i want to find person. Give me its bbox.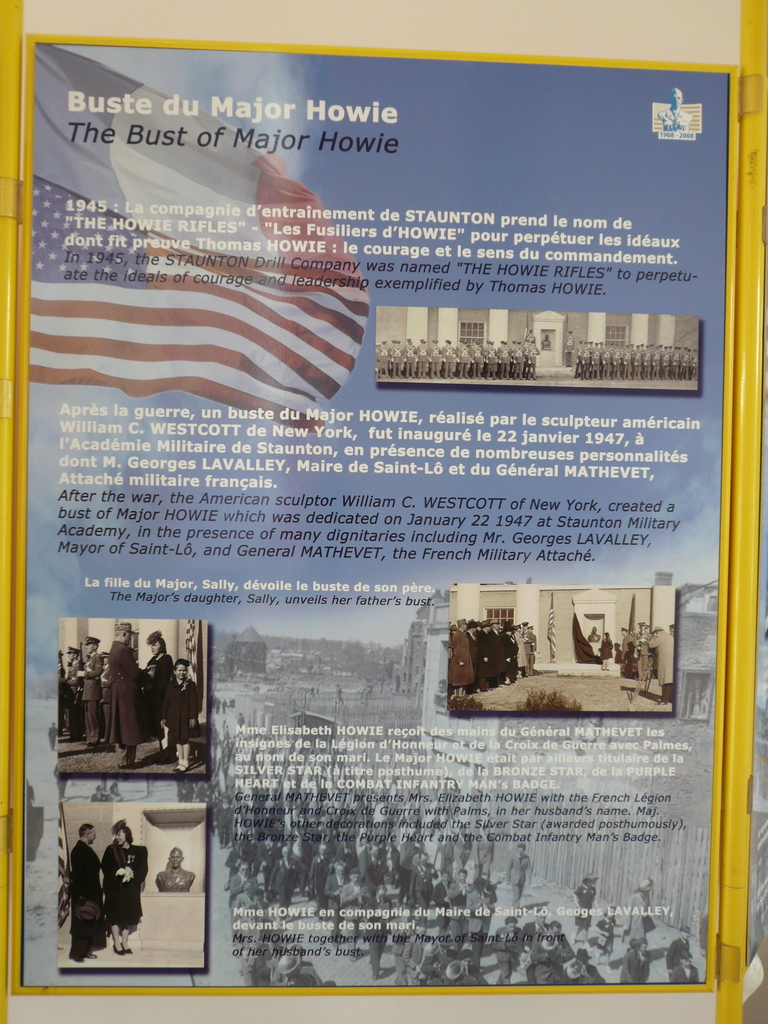
101:824:143:956.
